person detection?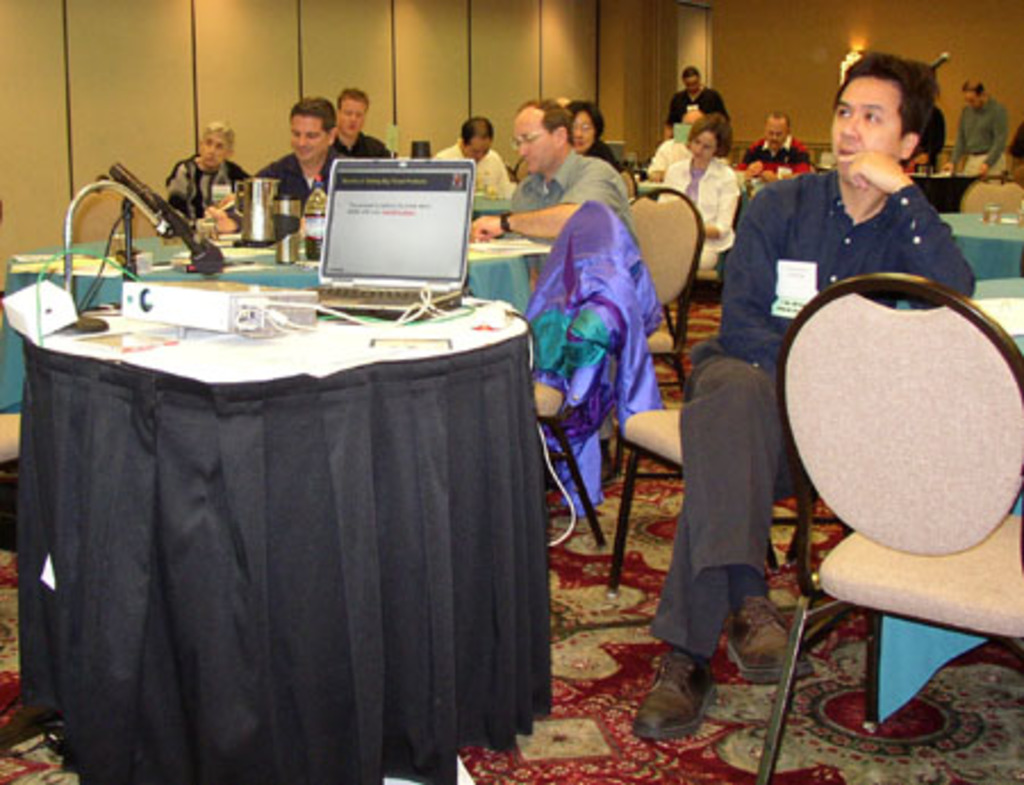
rect(255, 100, 337, 218)
